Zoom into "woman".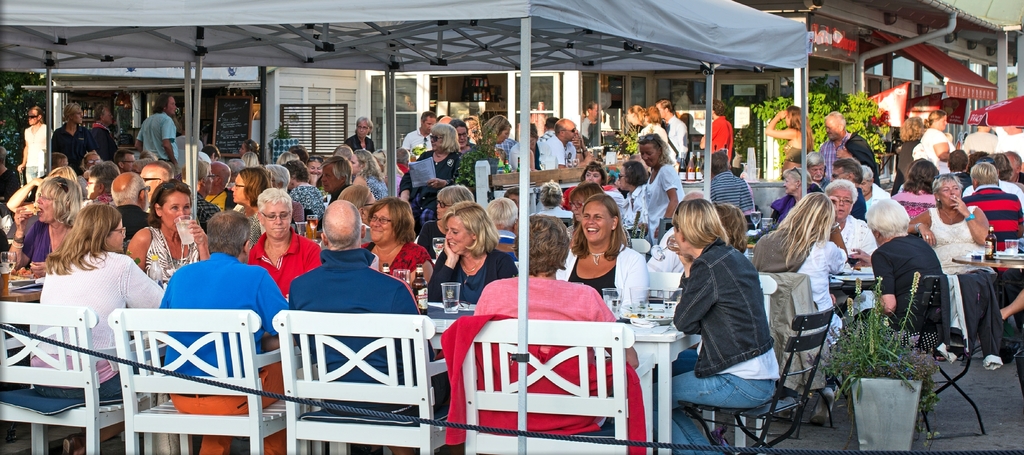
Zoom target: BBox(6, 172, 84, 277).
